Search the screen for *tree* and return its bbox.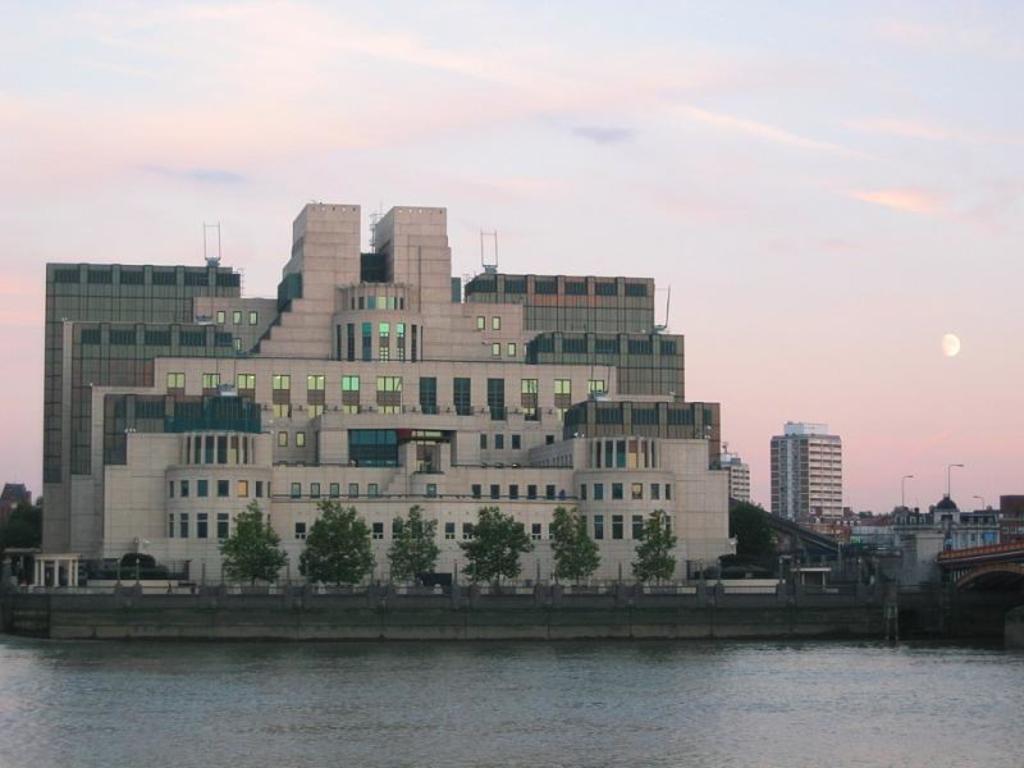
Found: x1=224, y1=508, x2=284, y2=585.
